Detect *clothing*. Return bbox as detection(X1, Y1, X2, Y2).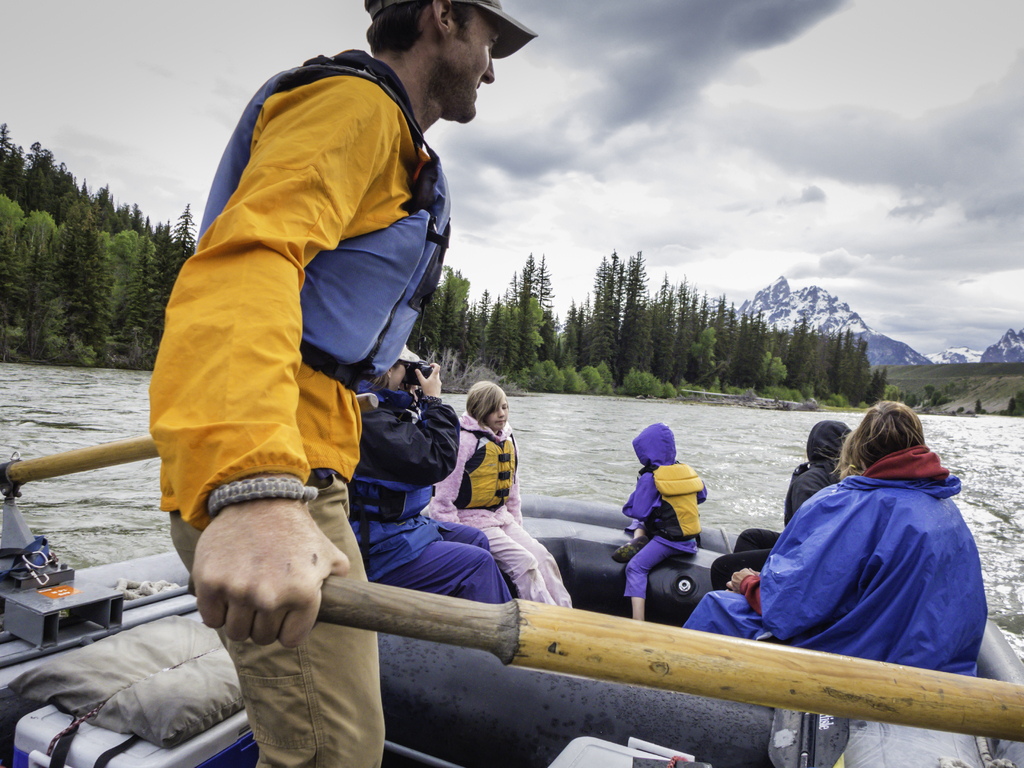
detection(711, 456, 836, 588).
